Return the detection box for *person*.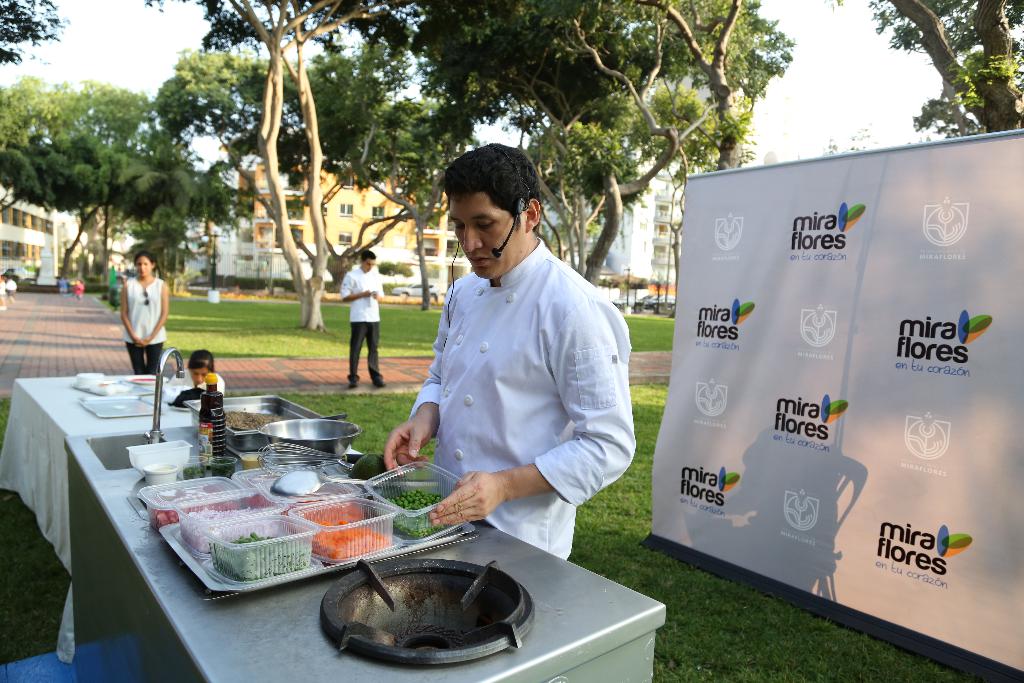
crop(56, 277, 68, 296).
